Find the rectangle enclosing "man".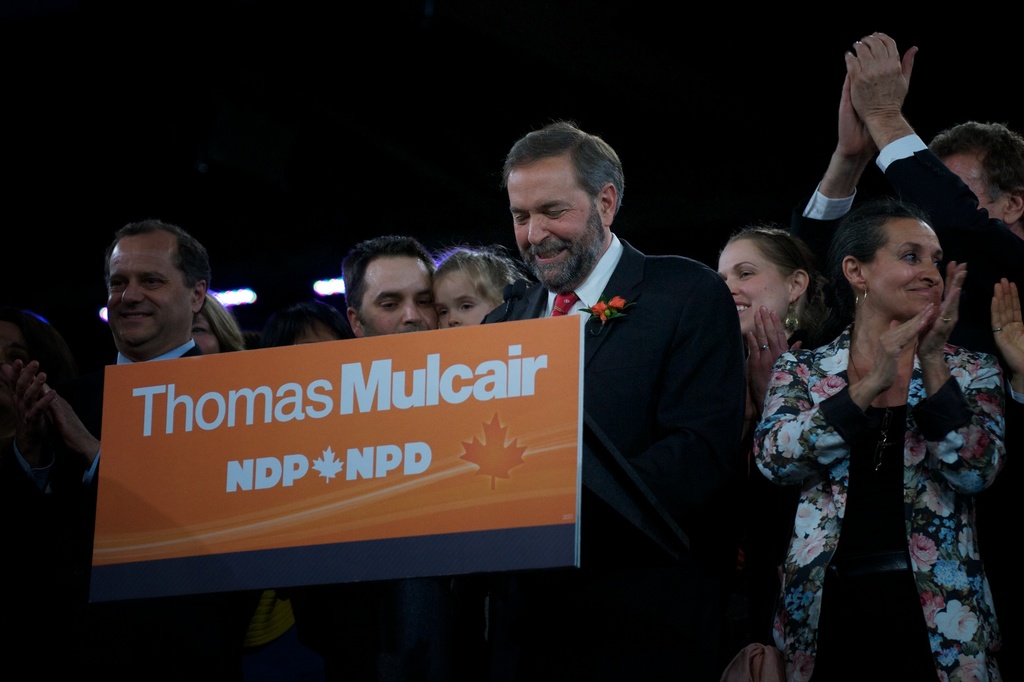
locate(0, 219, 209, 502).
